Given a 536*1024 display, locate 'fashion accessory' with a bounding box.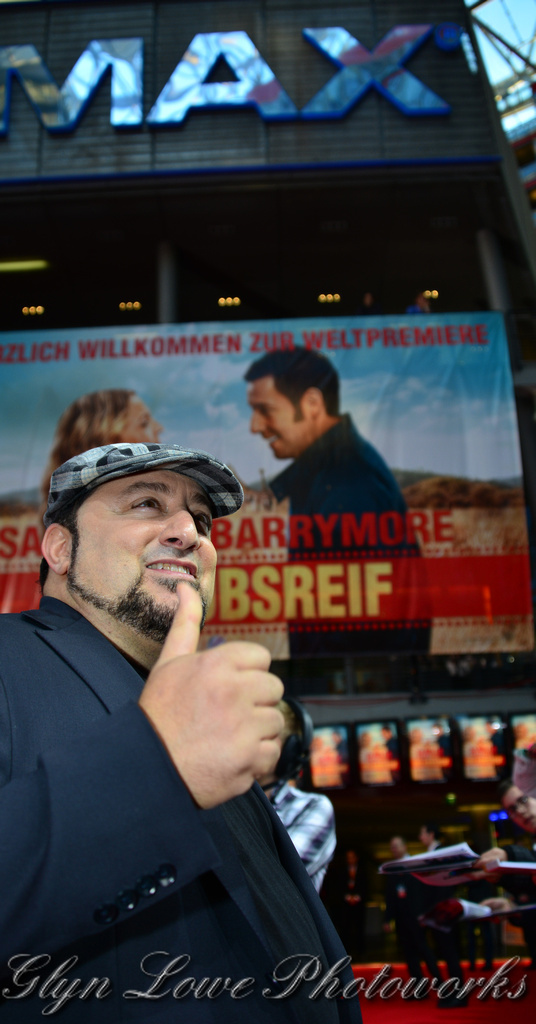
Located: box(45, 434, 247, 514).
